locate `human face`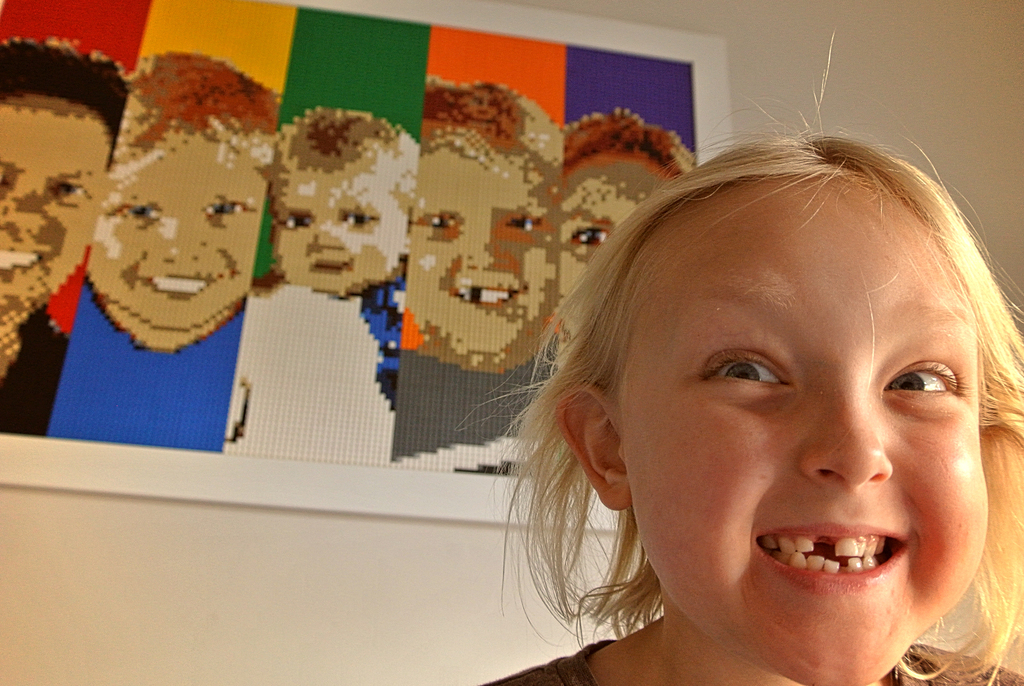
(left=405, top=147, right=556, bottom=363)
